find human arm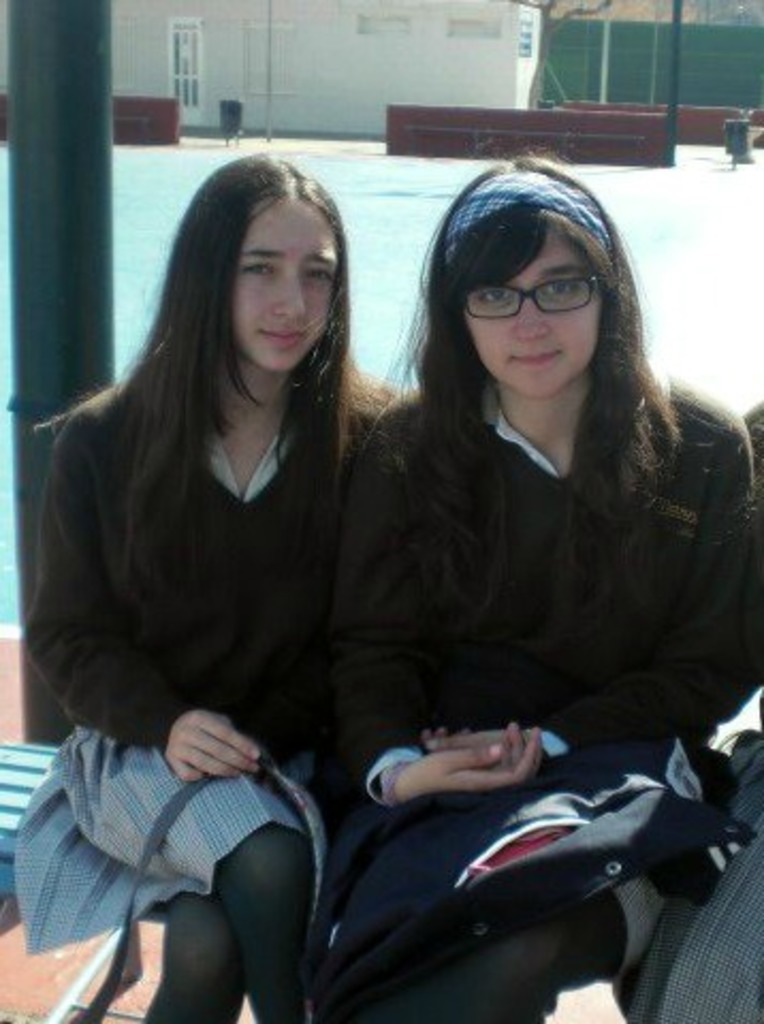
23:437:262:806
